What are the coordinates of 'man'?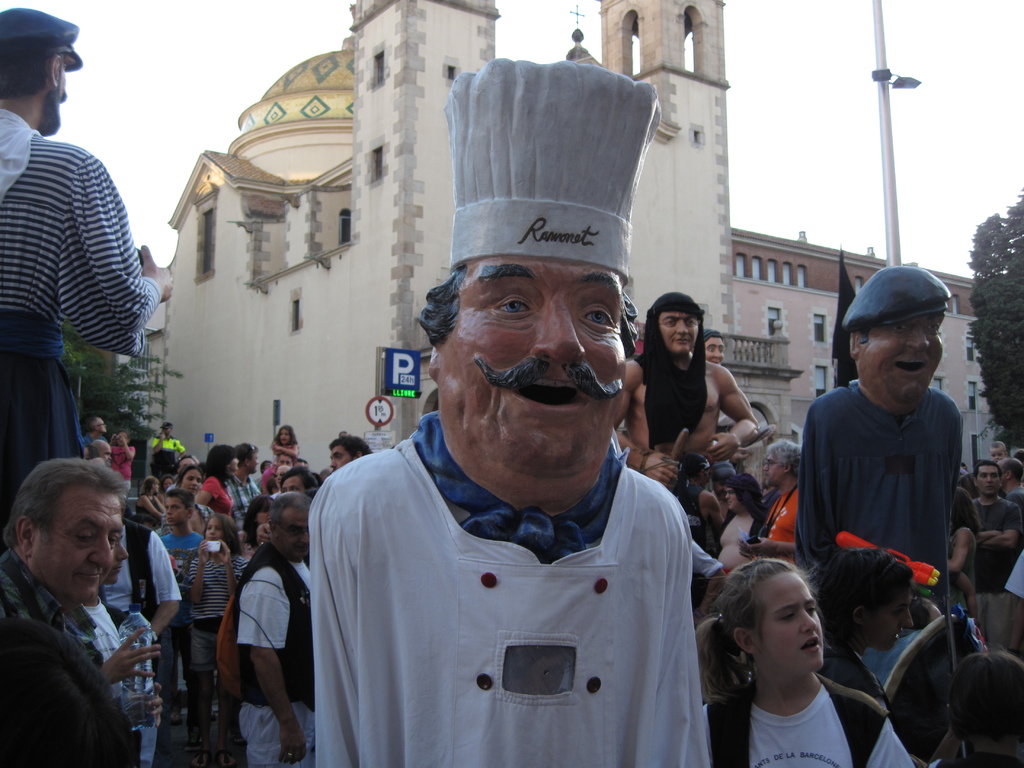
box(799, 265, 961, 611).
